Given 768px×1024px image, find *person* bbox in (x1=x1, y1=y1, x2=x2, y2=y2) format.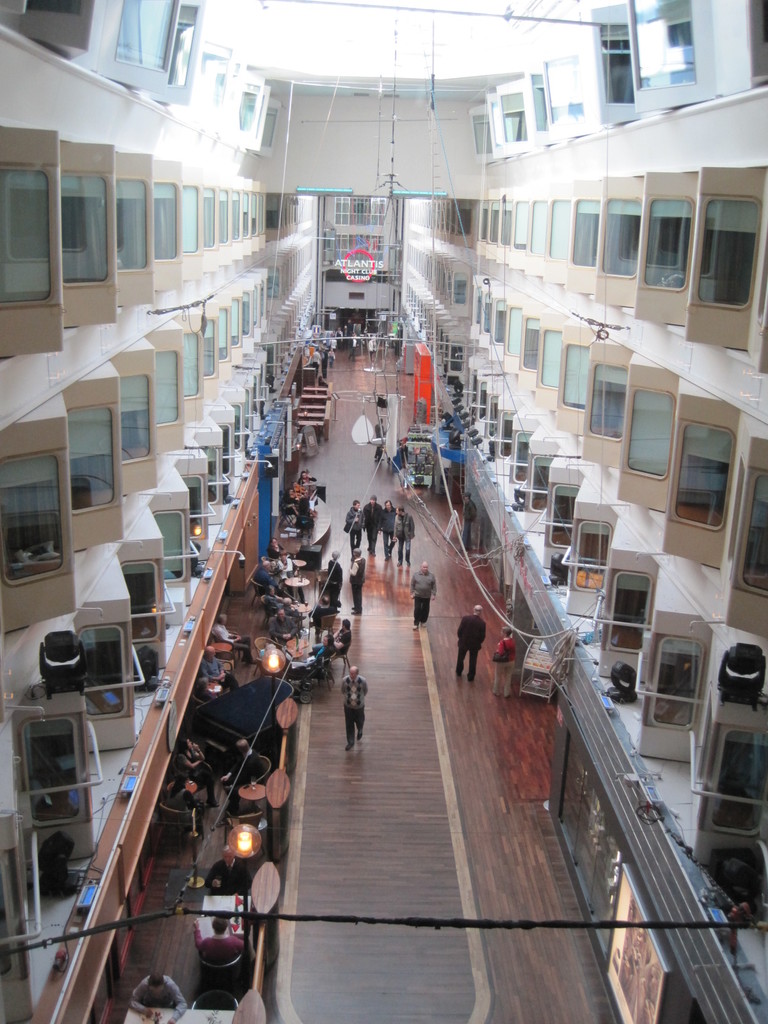
(x1=351, y1=554, x2=367, y2=615).
